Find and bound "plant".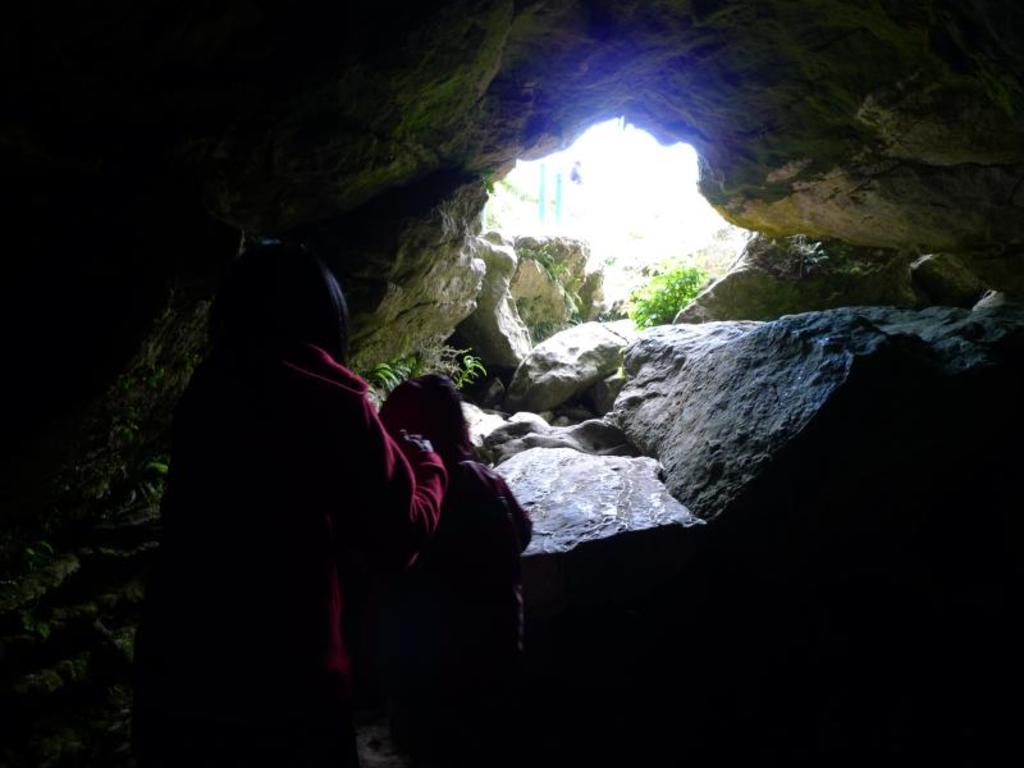
Bound: region(371, 356, 426, 401).
